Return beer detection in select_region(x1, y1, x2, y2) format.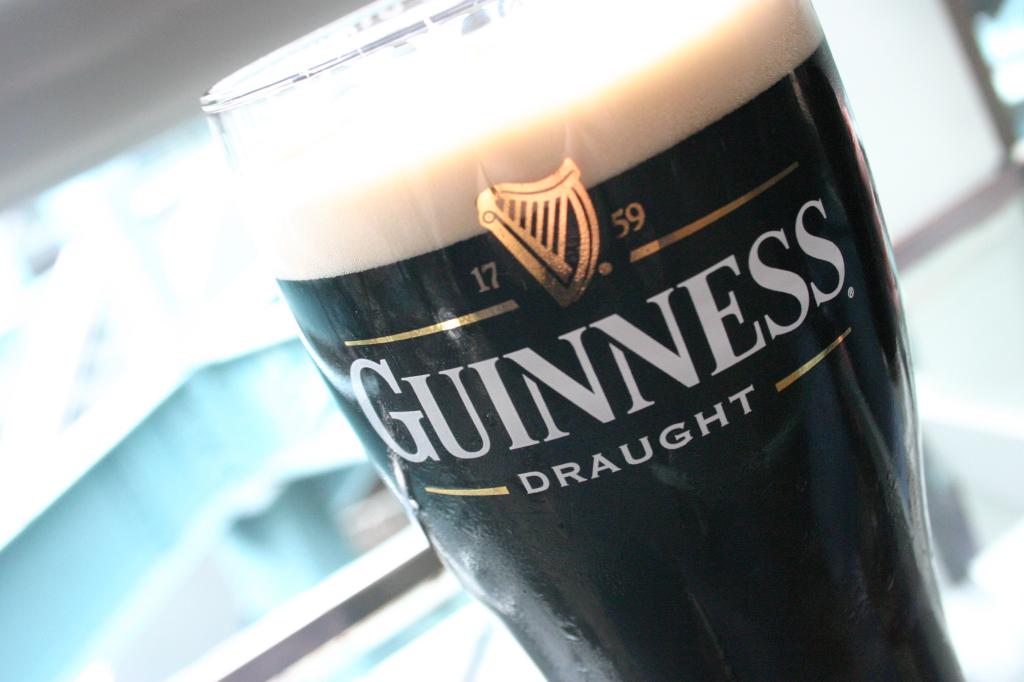
select_region(203, 0, 1002, 681).
